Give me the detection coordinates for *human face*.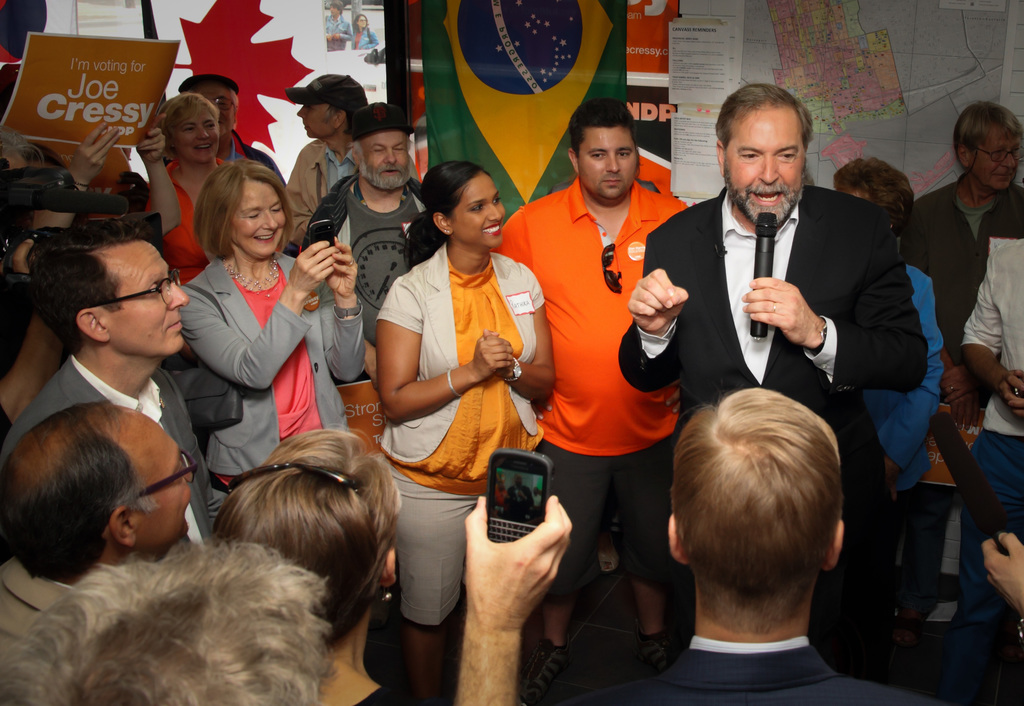
rect(297, 103, 337, 140).
